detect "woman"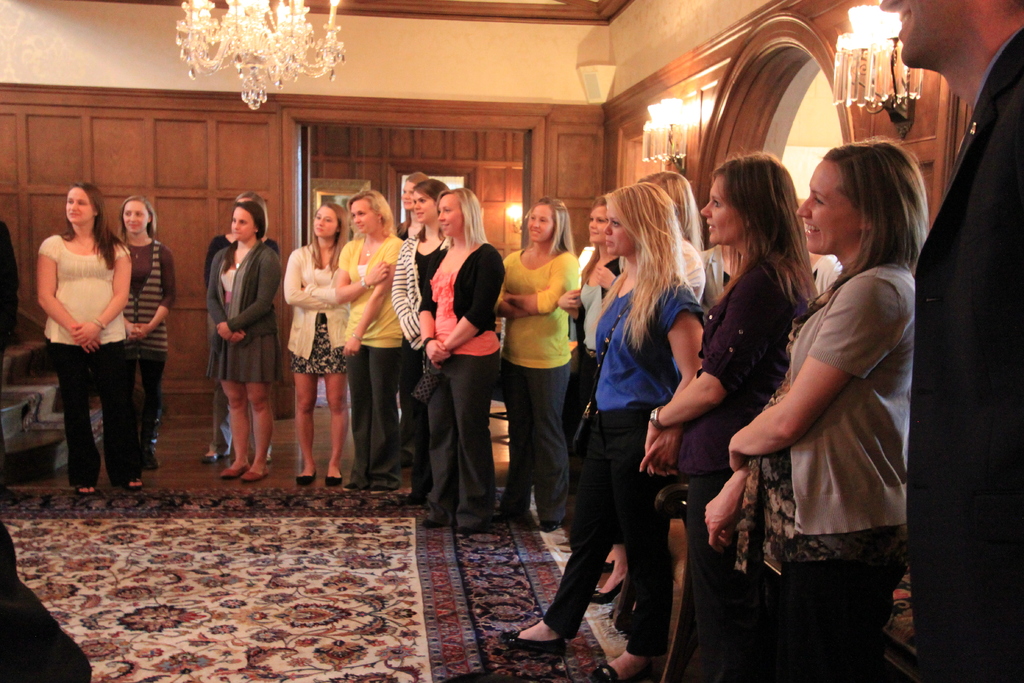
641,151,815,682
